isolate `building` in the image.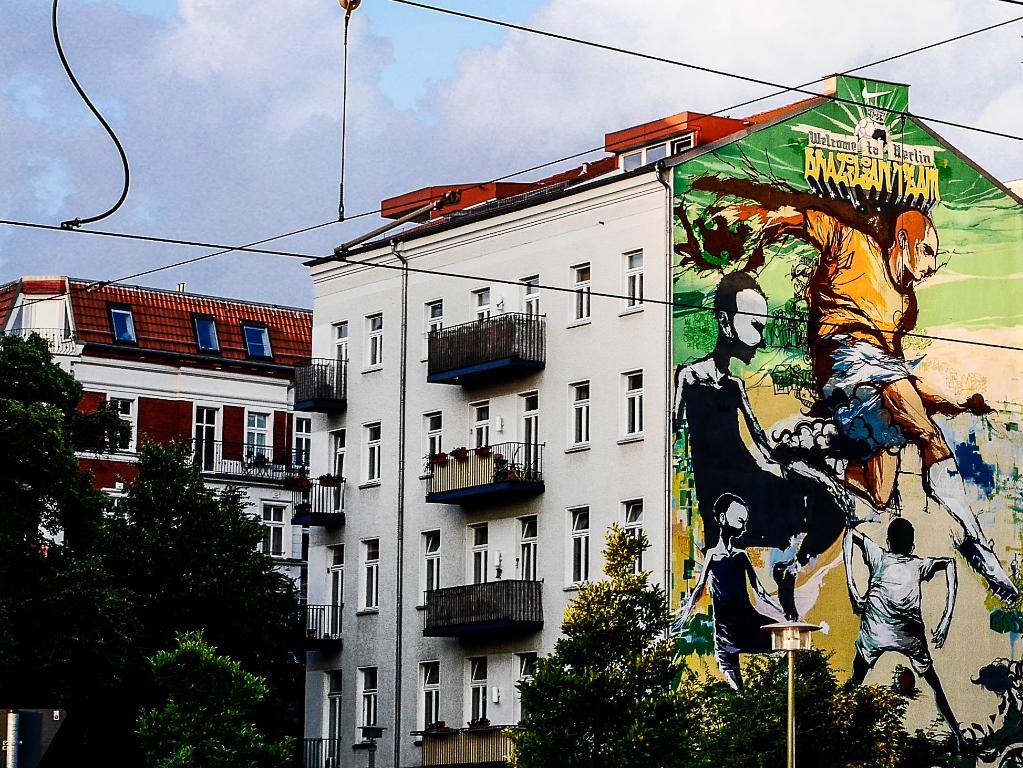
Isolated region: l=0, t=278, r=318, b=767.
